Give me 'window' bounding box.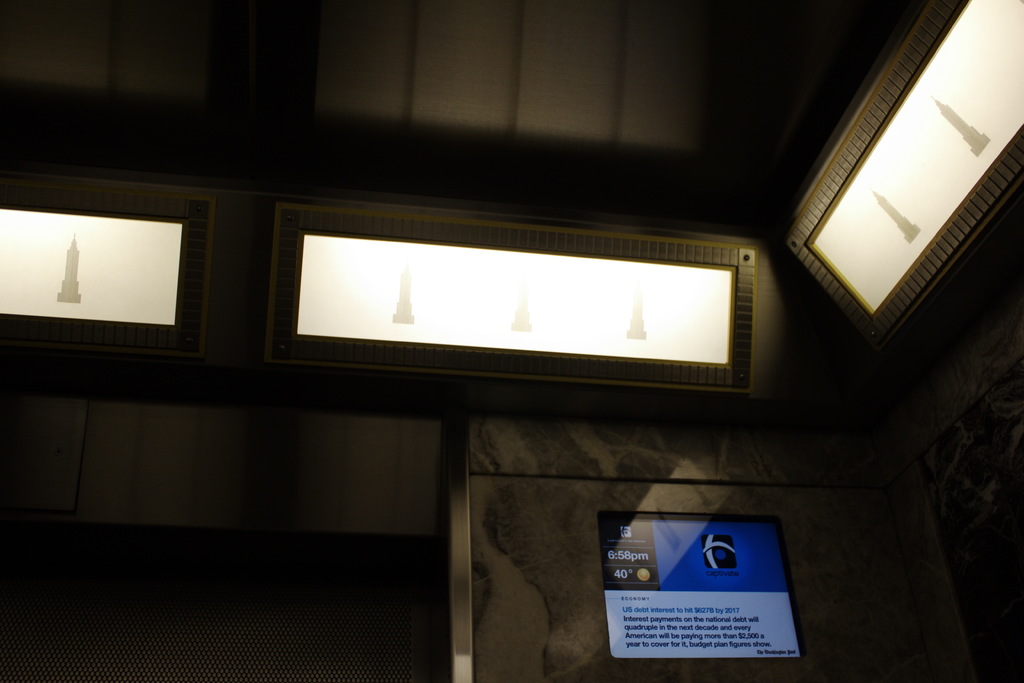
bbox=[265, 210, 761, 392].
